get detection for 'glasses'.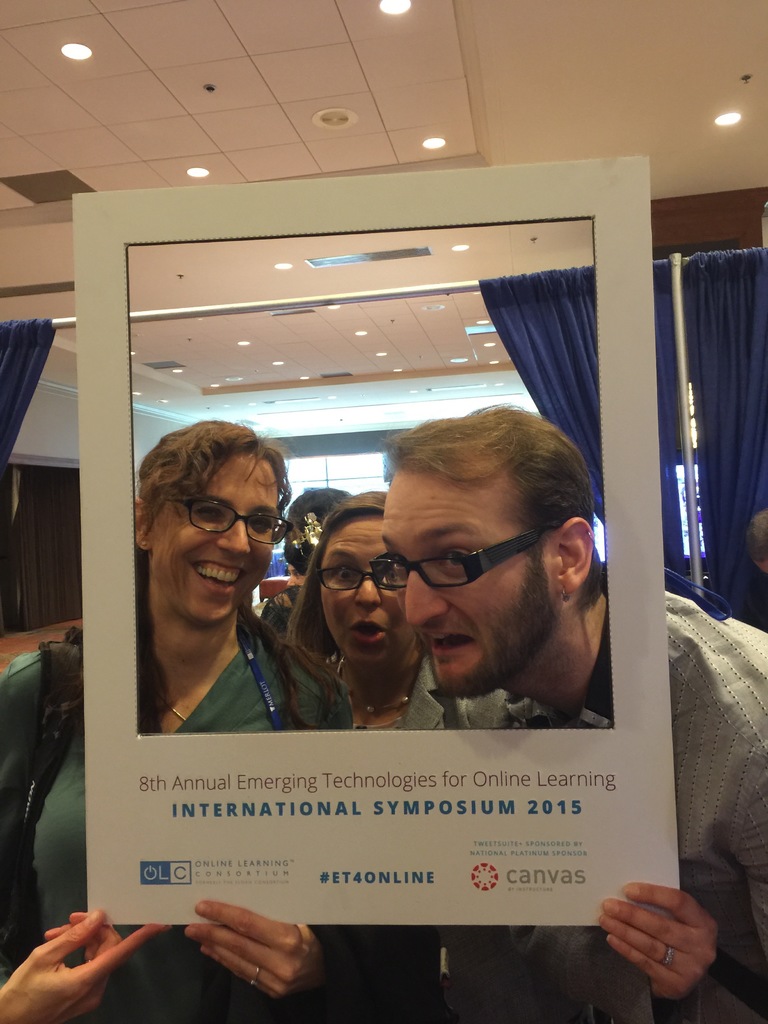
Detection: {"left": 364, "top": 525, "right": 598, "bottom": 602}.
